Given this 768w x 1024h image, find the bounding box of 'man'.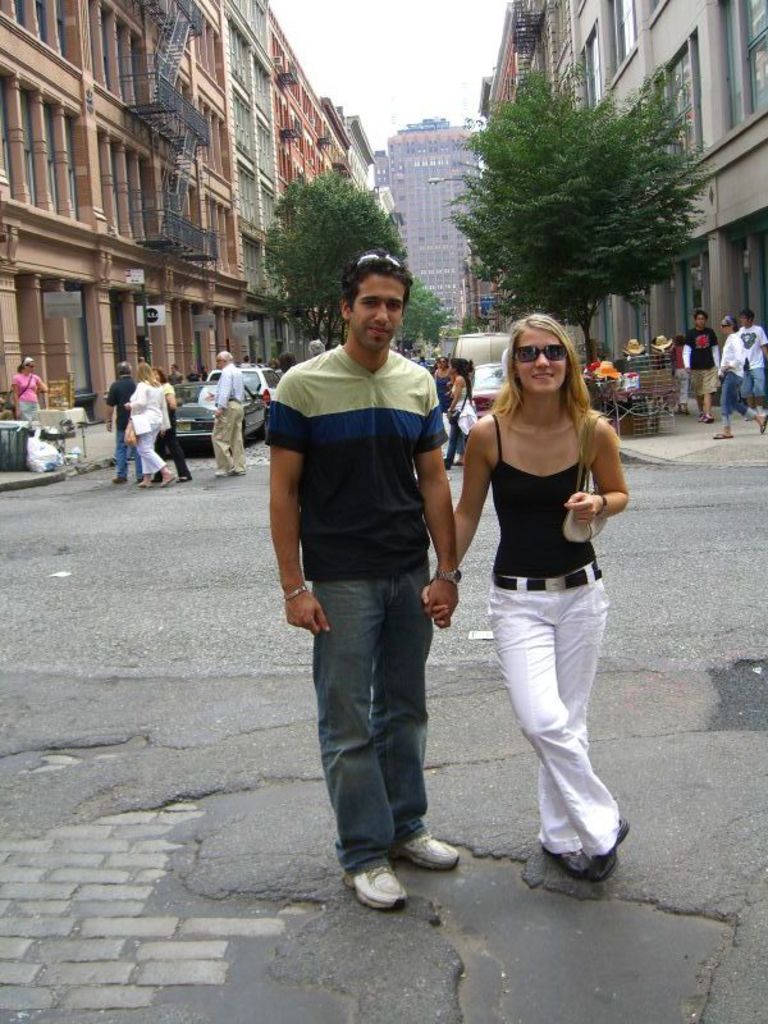
(165,365,184,387).
